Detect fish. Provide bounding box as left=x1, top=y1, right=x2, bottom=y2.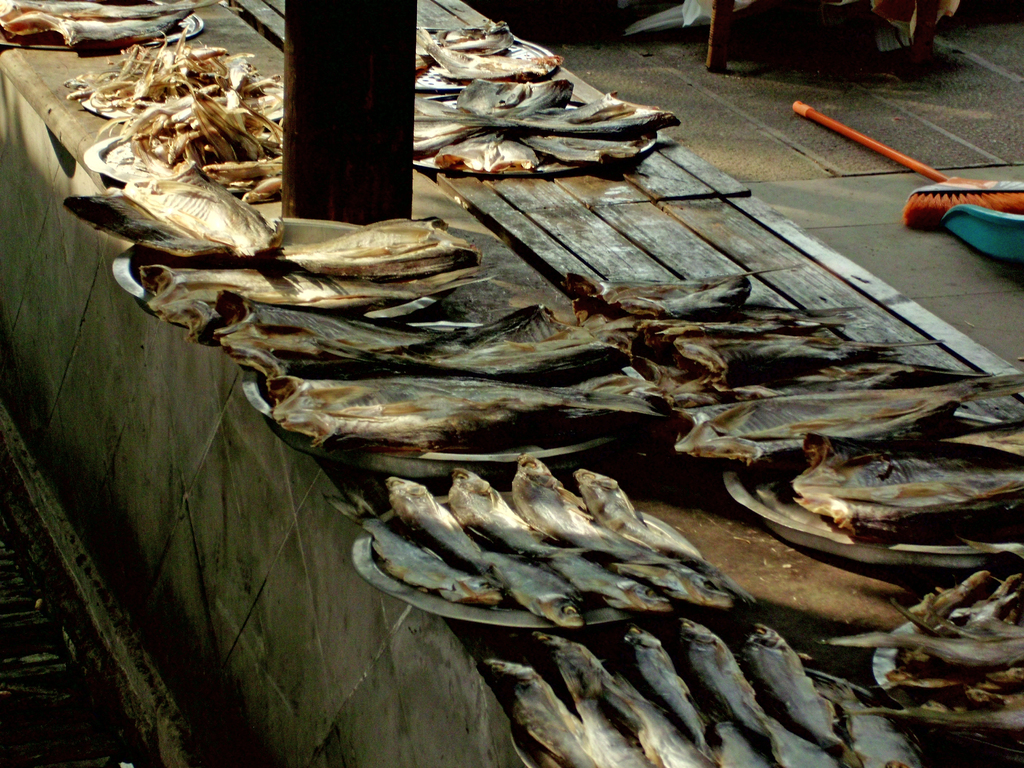
left=633, top=627, right=735, bottom=767.
